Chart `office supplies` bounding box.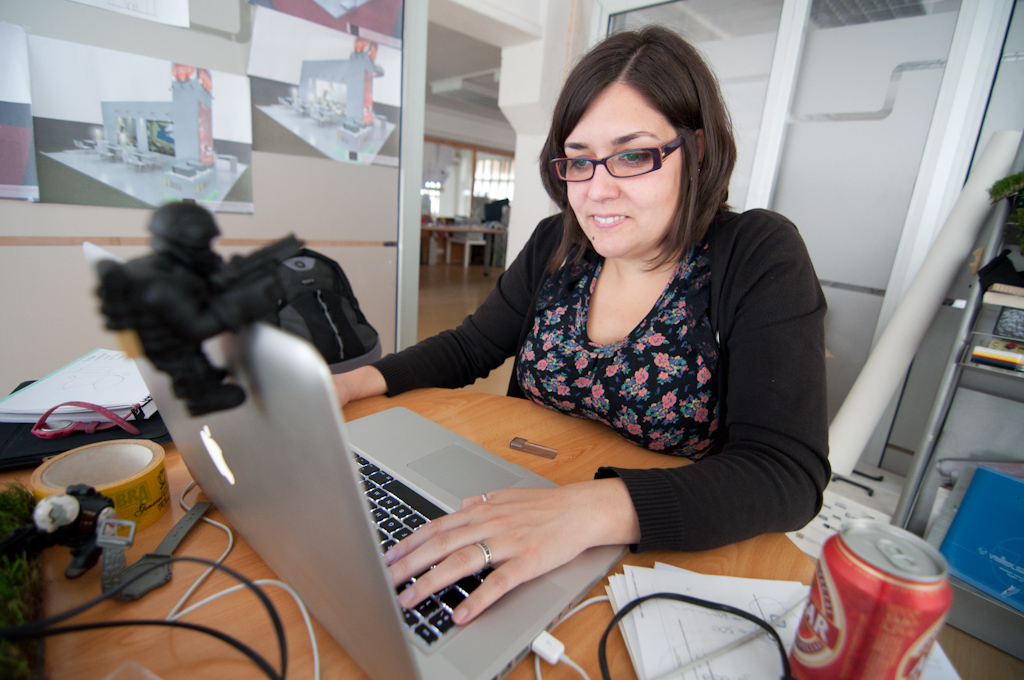
Charted: 611/554/951/679.
